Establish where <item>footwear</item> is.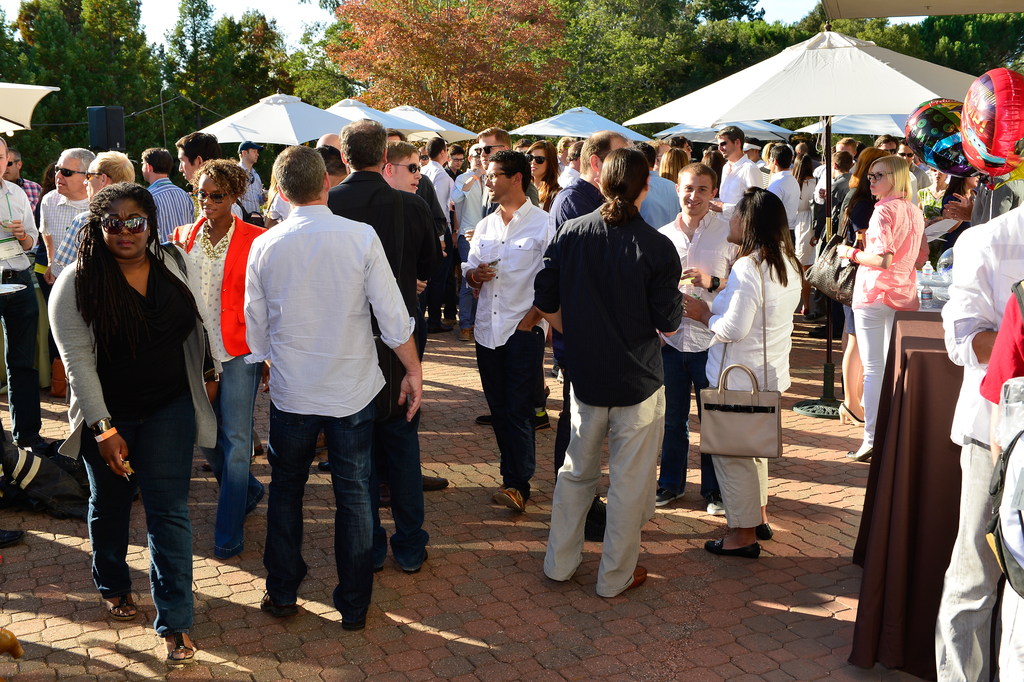
Established at box(422, 477, 452, 491).
